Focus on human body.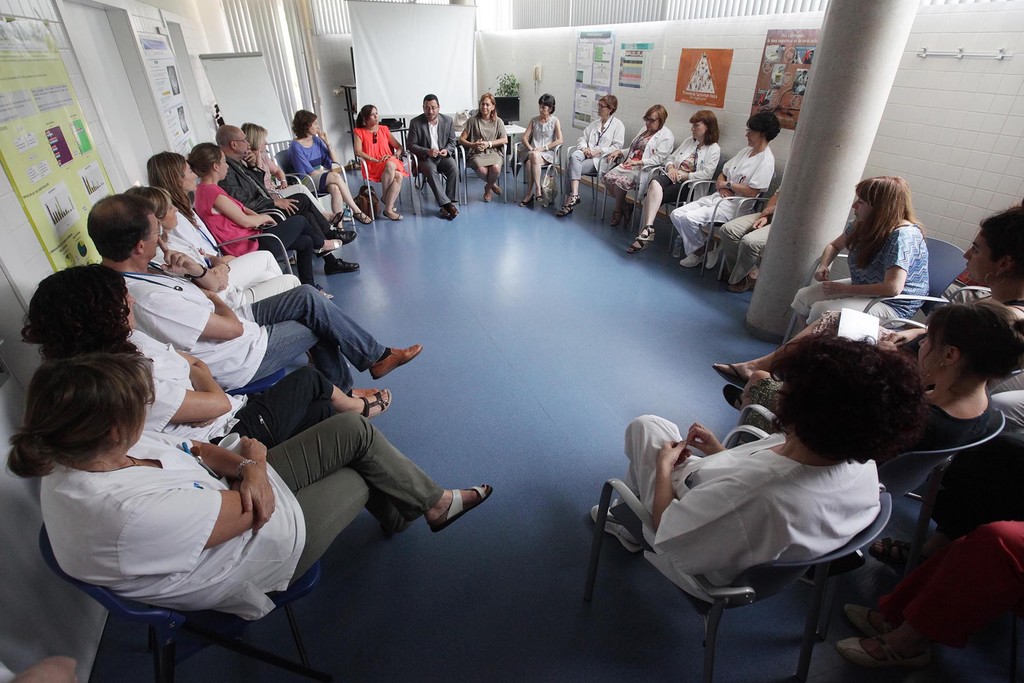
Focused at 554 96 625 216.
